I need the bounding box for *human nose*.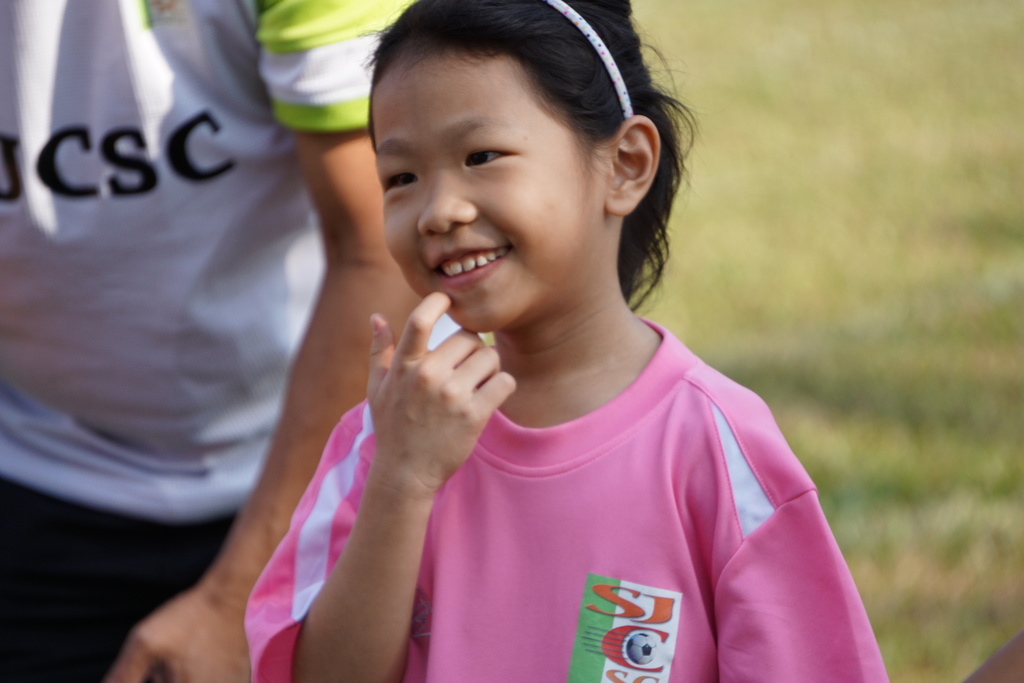
Here it is: <box>416,166,477,236</box>.
